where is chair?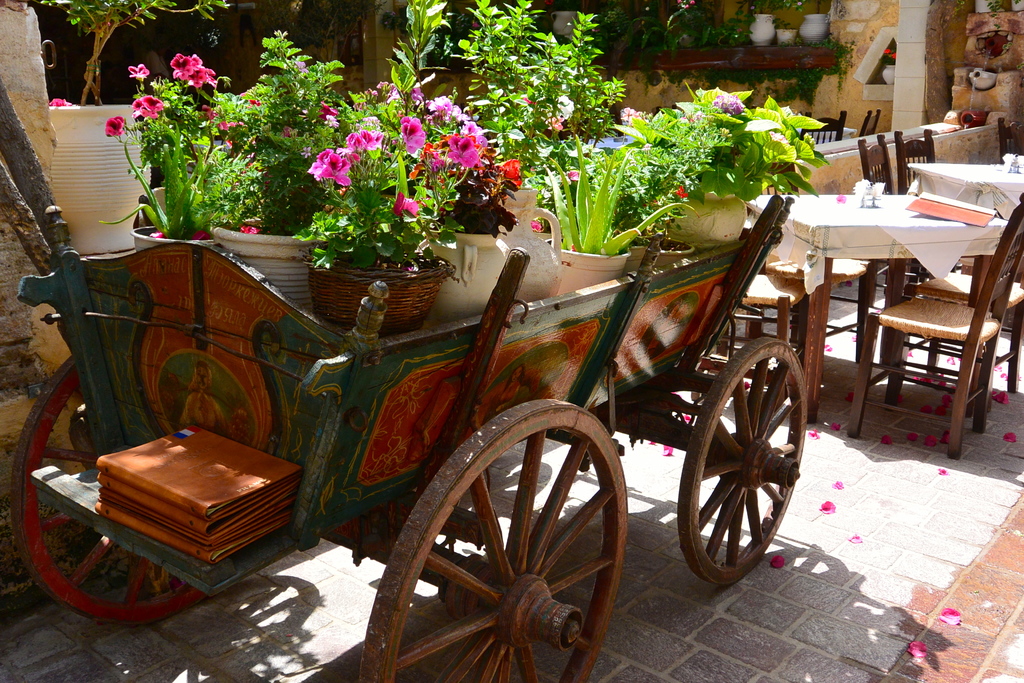
x1=902 y1=204 x2=1023 y2=408.
